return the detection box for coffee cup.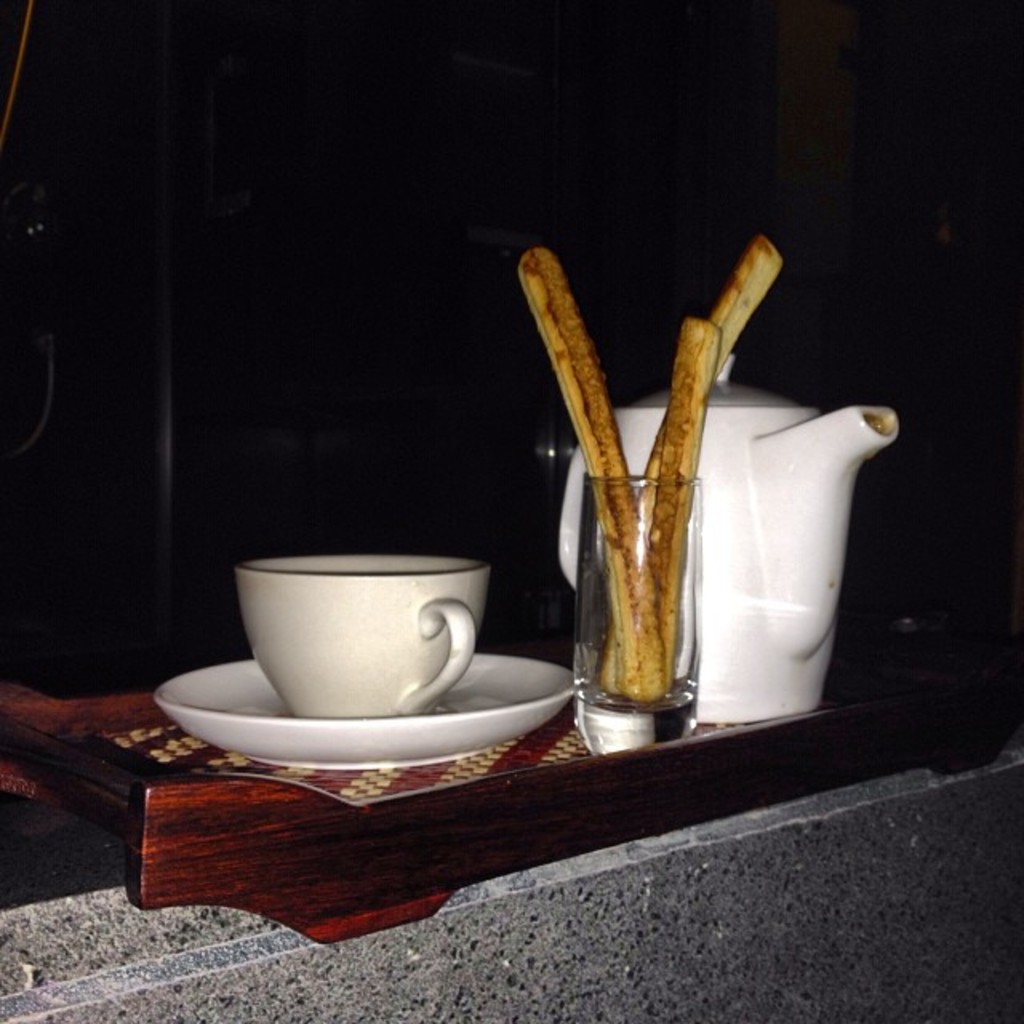
[229, 541, 493, 715].
